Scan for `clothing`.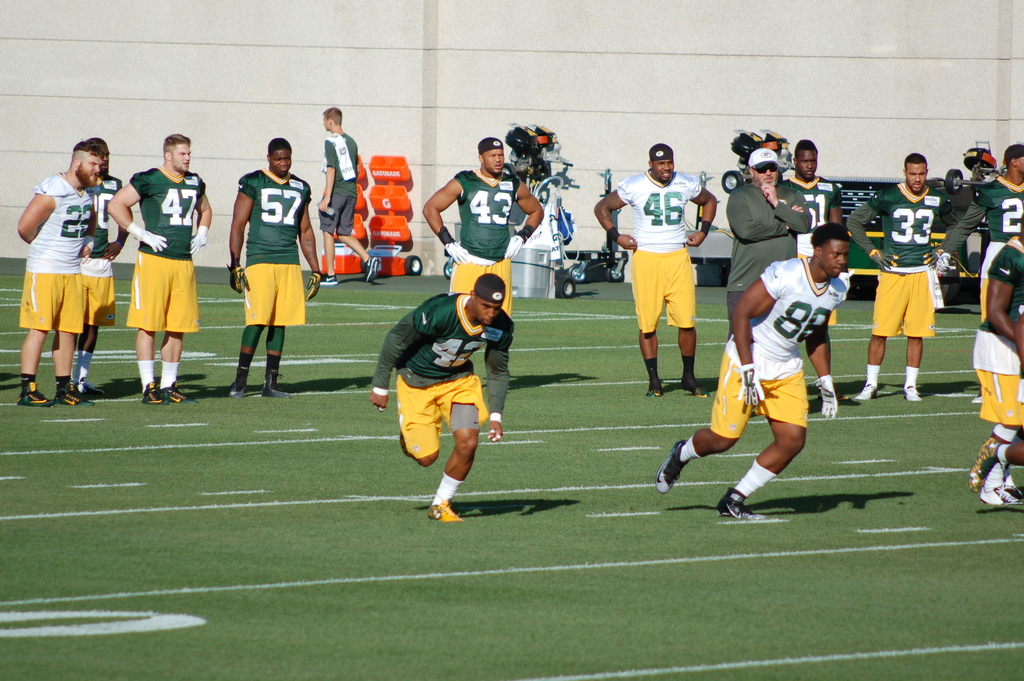
Scan result: (left=239, top=163, right=314, bottom=367).
